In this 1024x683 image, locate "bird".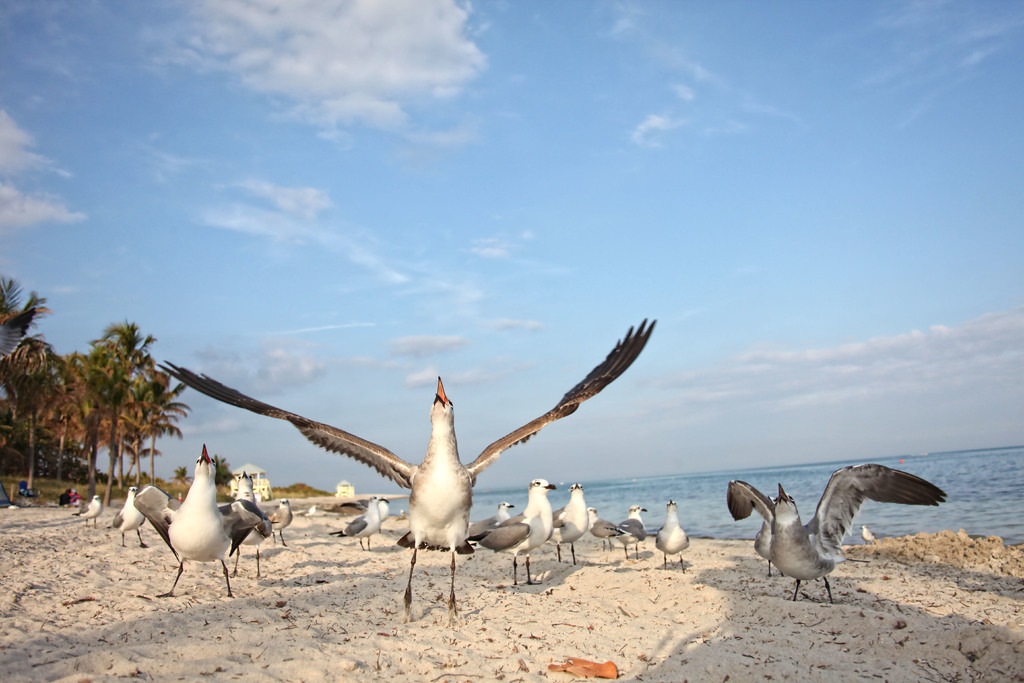
Bounding box: [left=331, top=498, right=391, bottom=557].
